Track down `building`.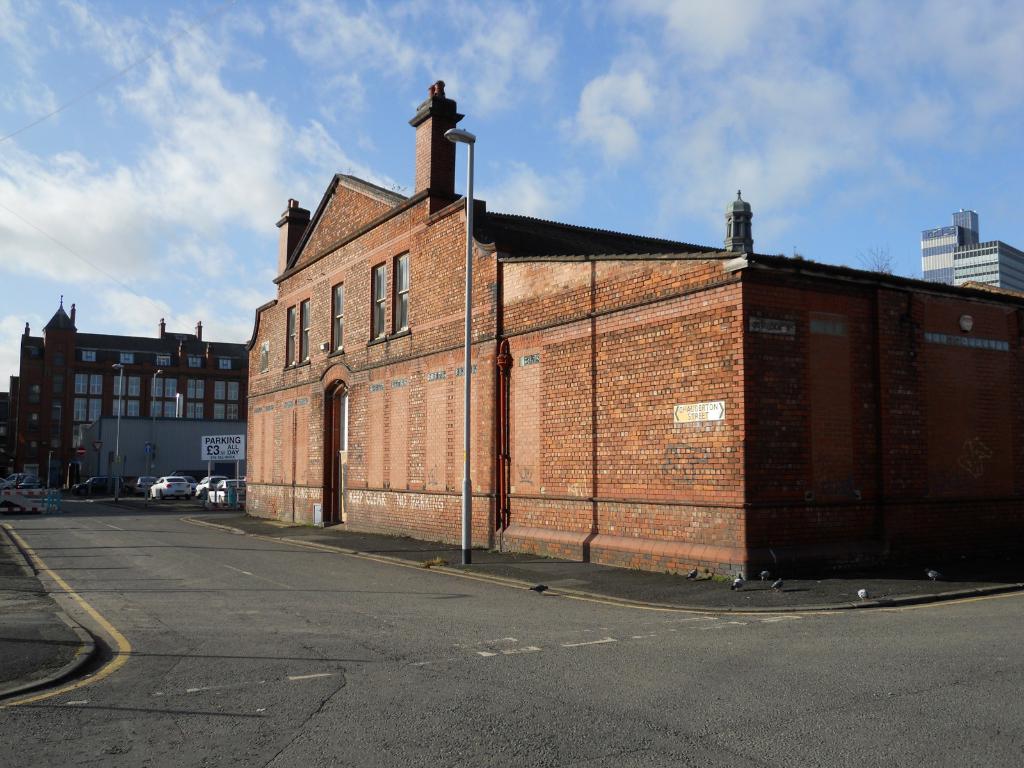
Tracked to <box>0,77,1023,595</box>.
